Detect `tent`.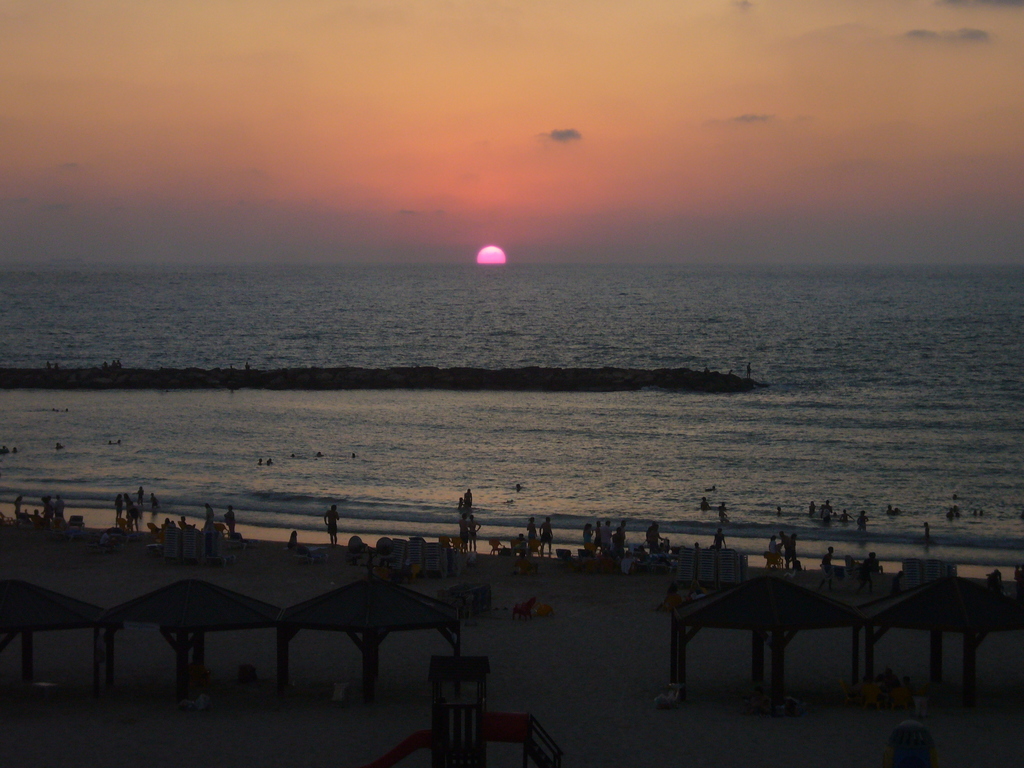
Detected at (110,579,284,699).
